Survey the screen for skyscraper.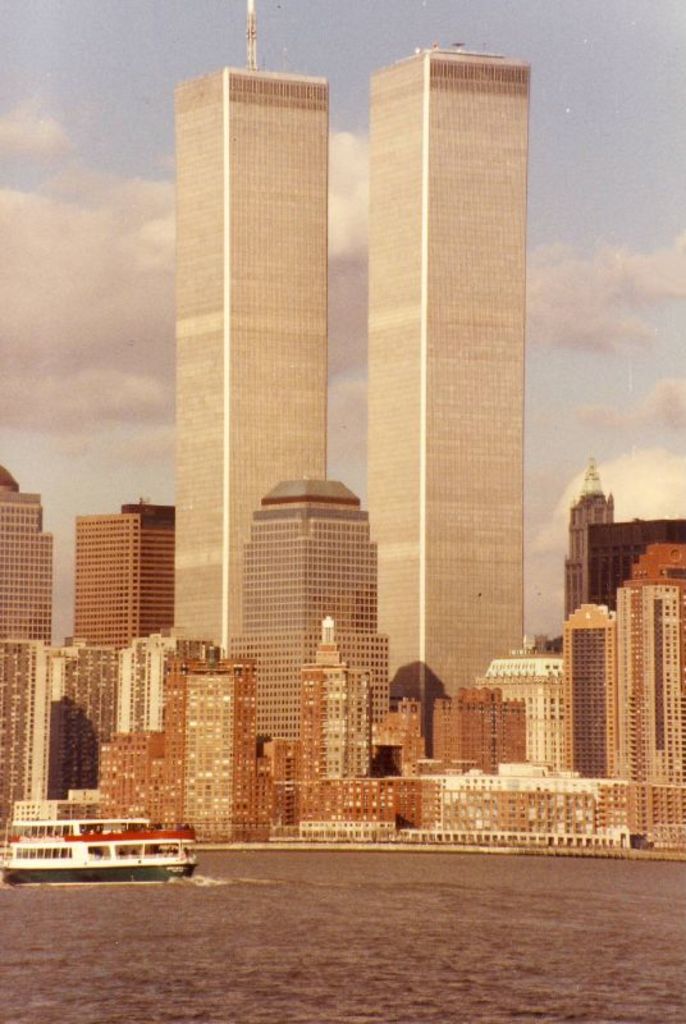
Survey found: detection(476, 649, 570, 772).
